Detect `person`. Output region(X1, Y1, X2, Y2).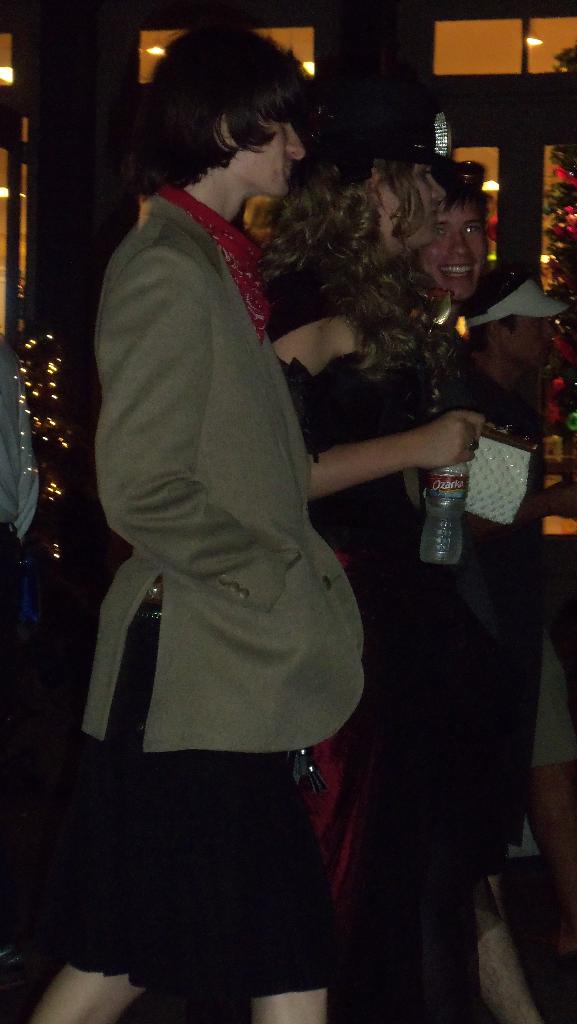
region(0, 323, 46, 811).
